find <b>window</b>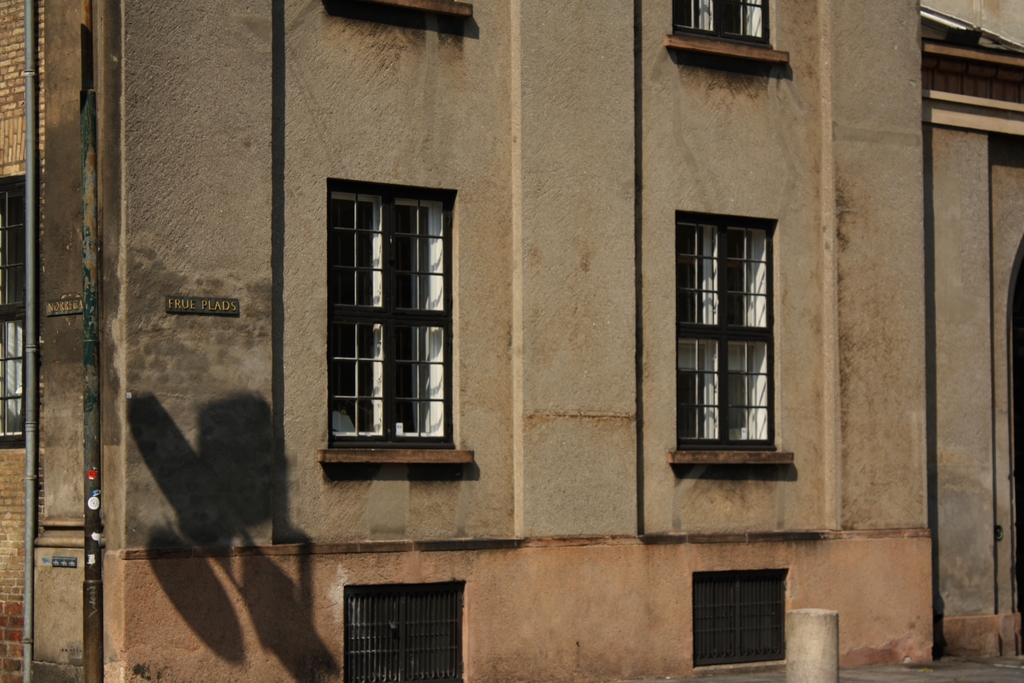
box(668, 215, 792, 470)
